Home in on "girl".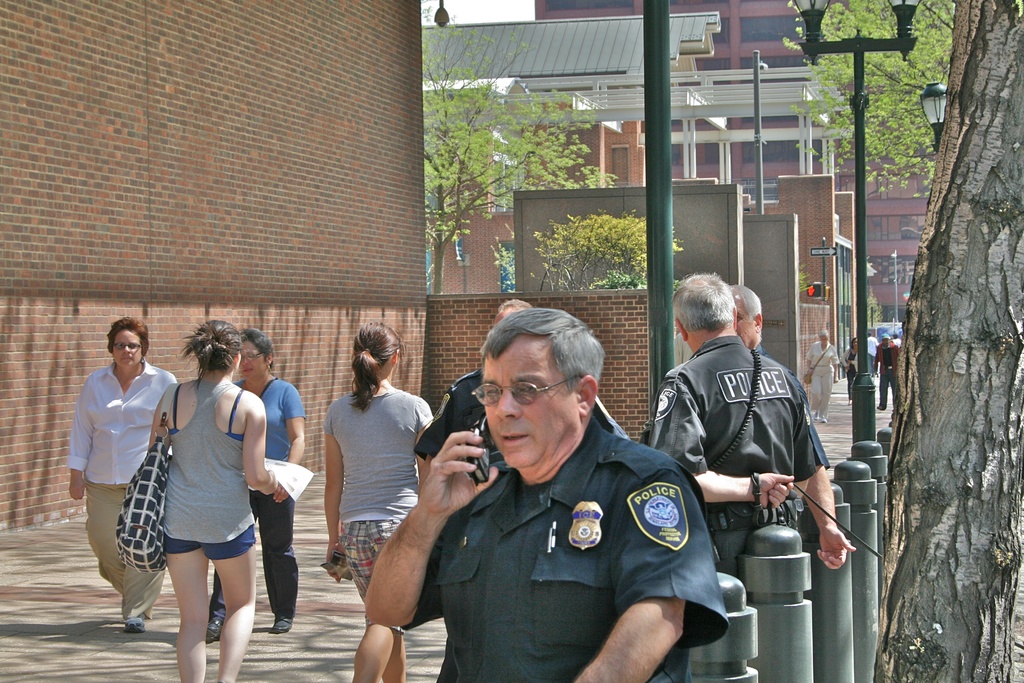
Homed in at x1=147, y1=323, x2=276, y2=682.
